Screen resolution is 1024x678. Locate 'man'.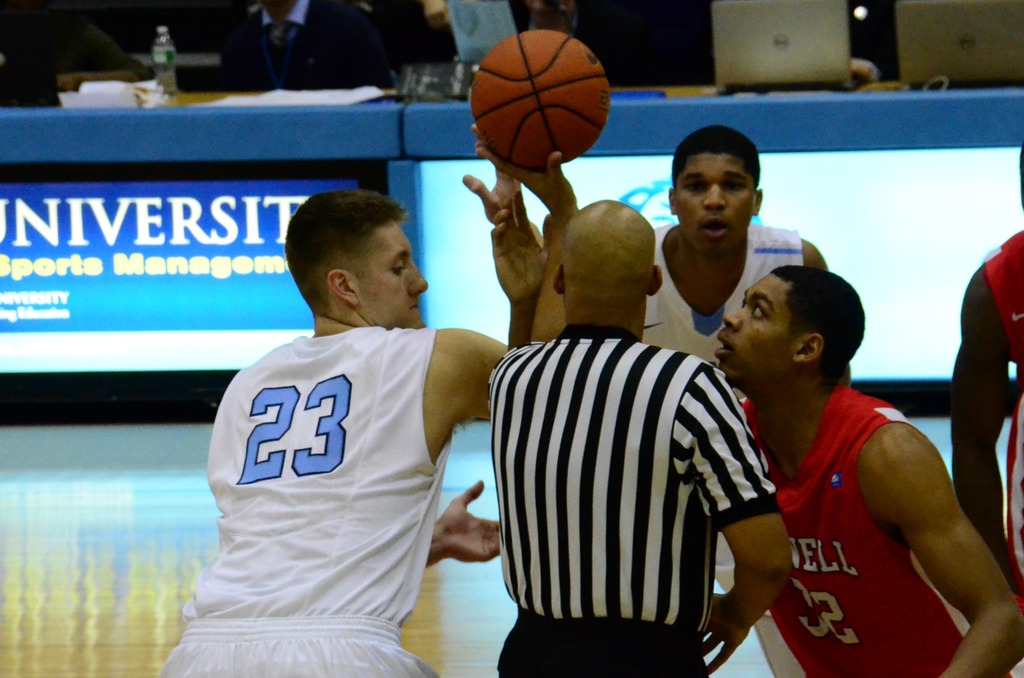
crop(715, 257, 1023, 677).
